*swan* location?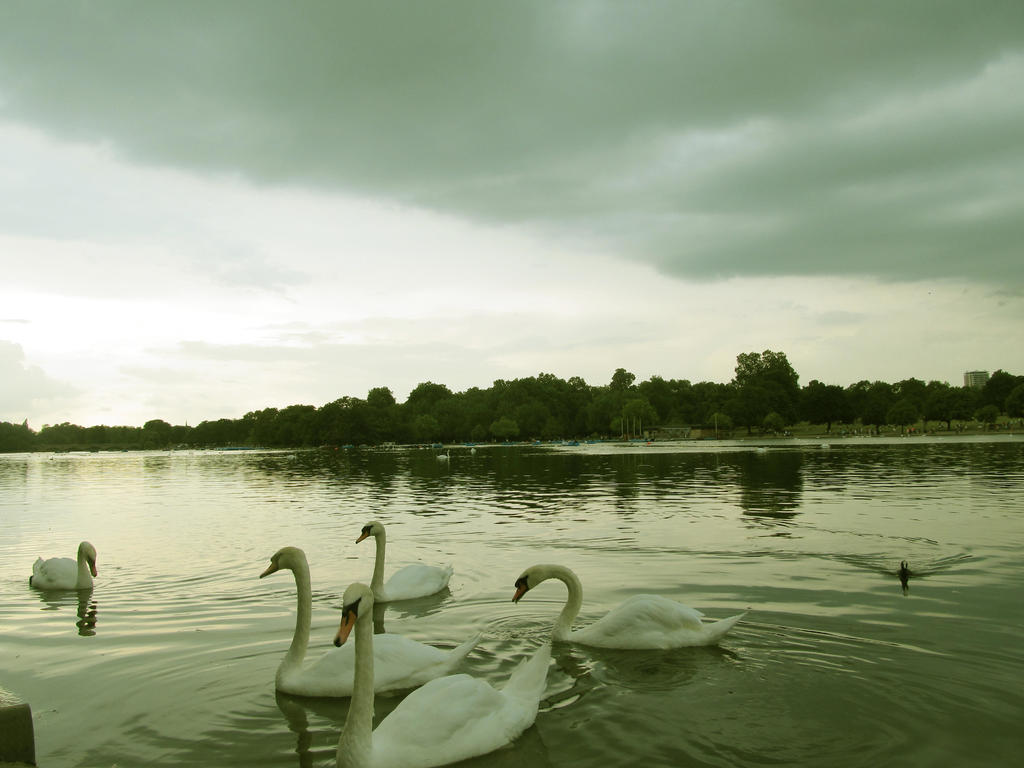
bbox=(28, 538, 97, 591)
